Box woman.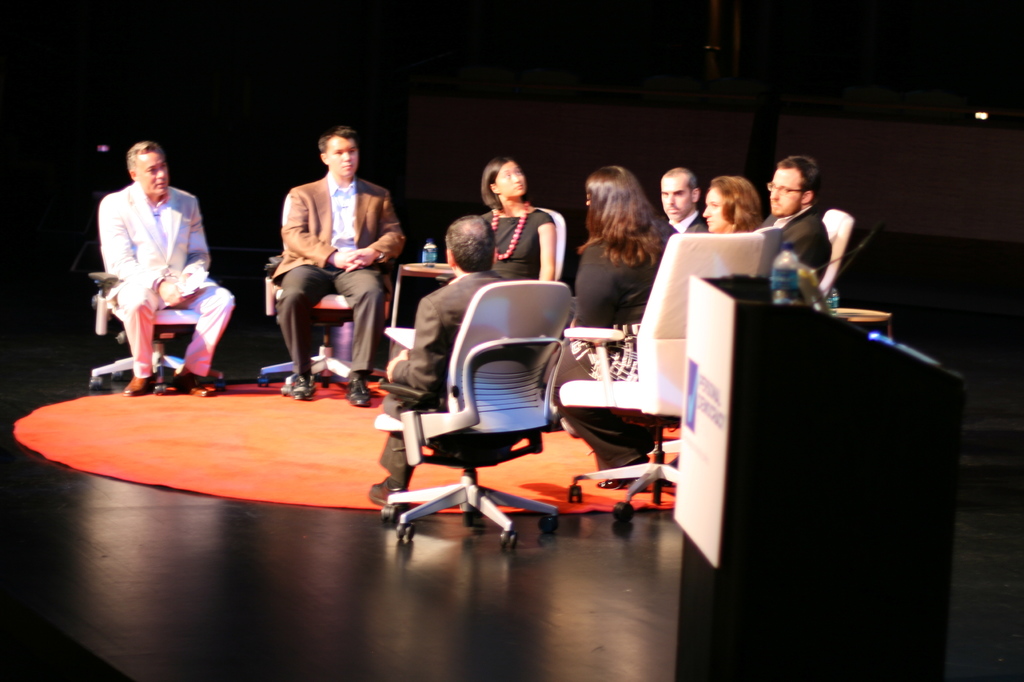
box(538, 161, 673, 495).
